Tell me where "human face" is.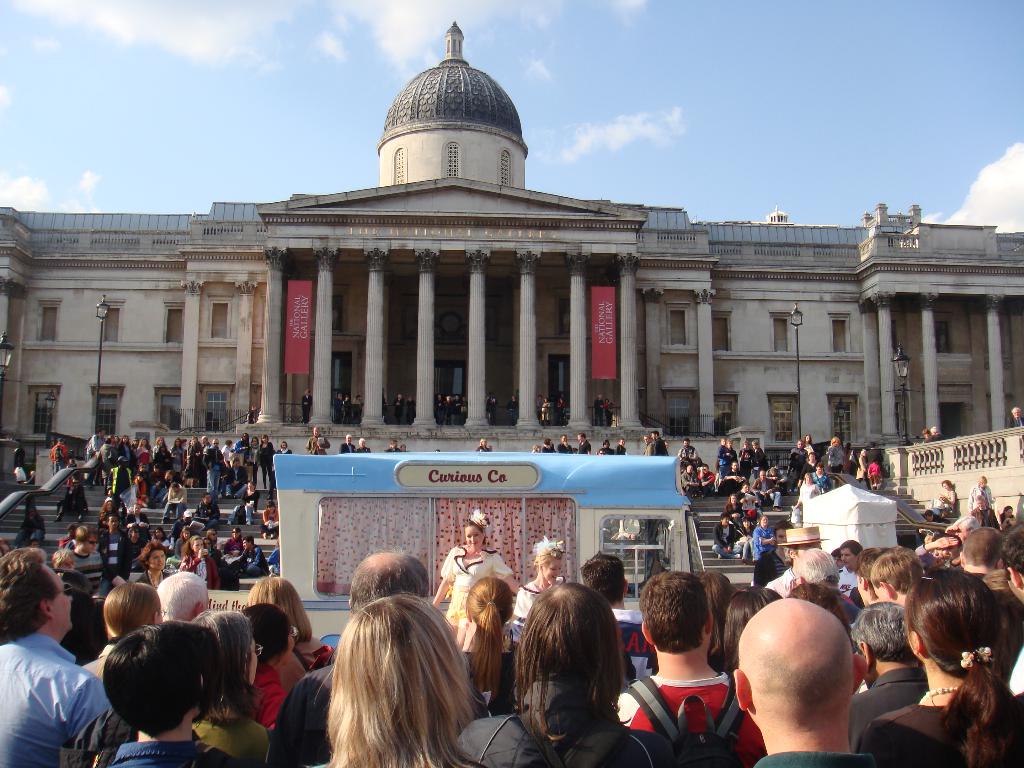
"human face" is at 687,441,688,446.
